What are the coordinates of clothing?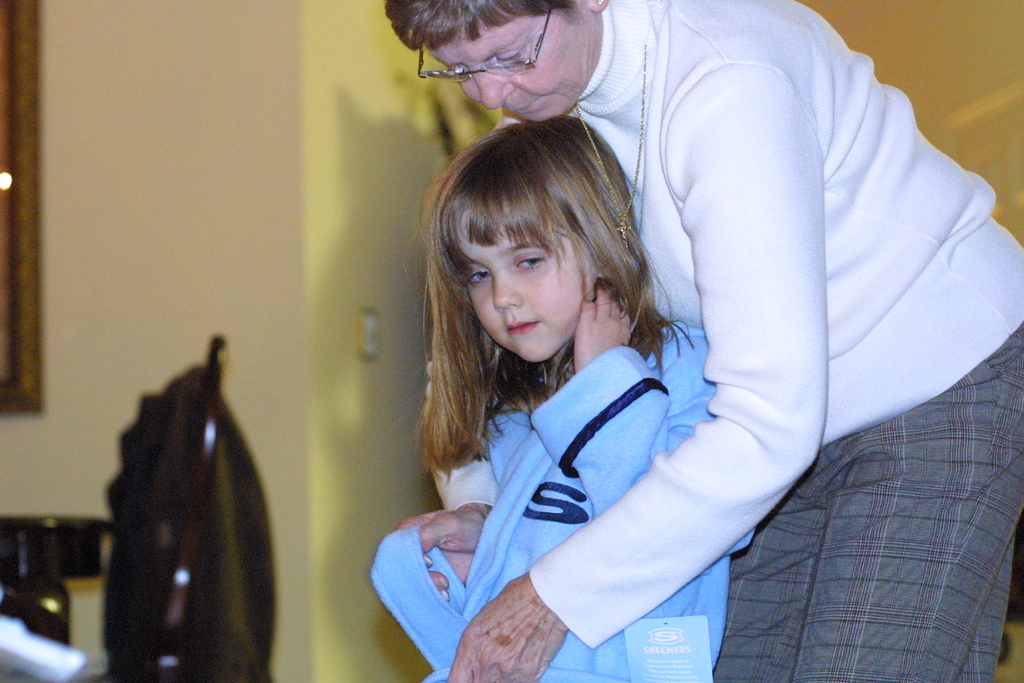
426, 0, 1023, 682.
